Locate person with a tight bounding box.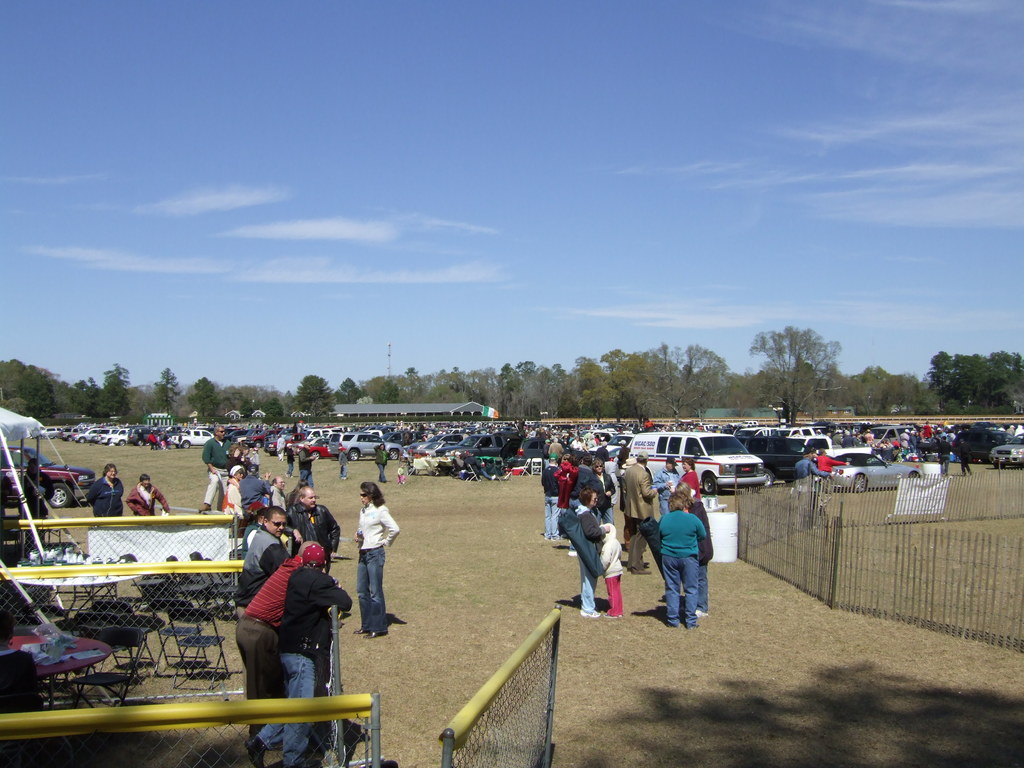
(x1=584, y1=456, x2=616, y2=524).
